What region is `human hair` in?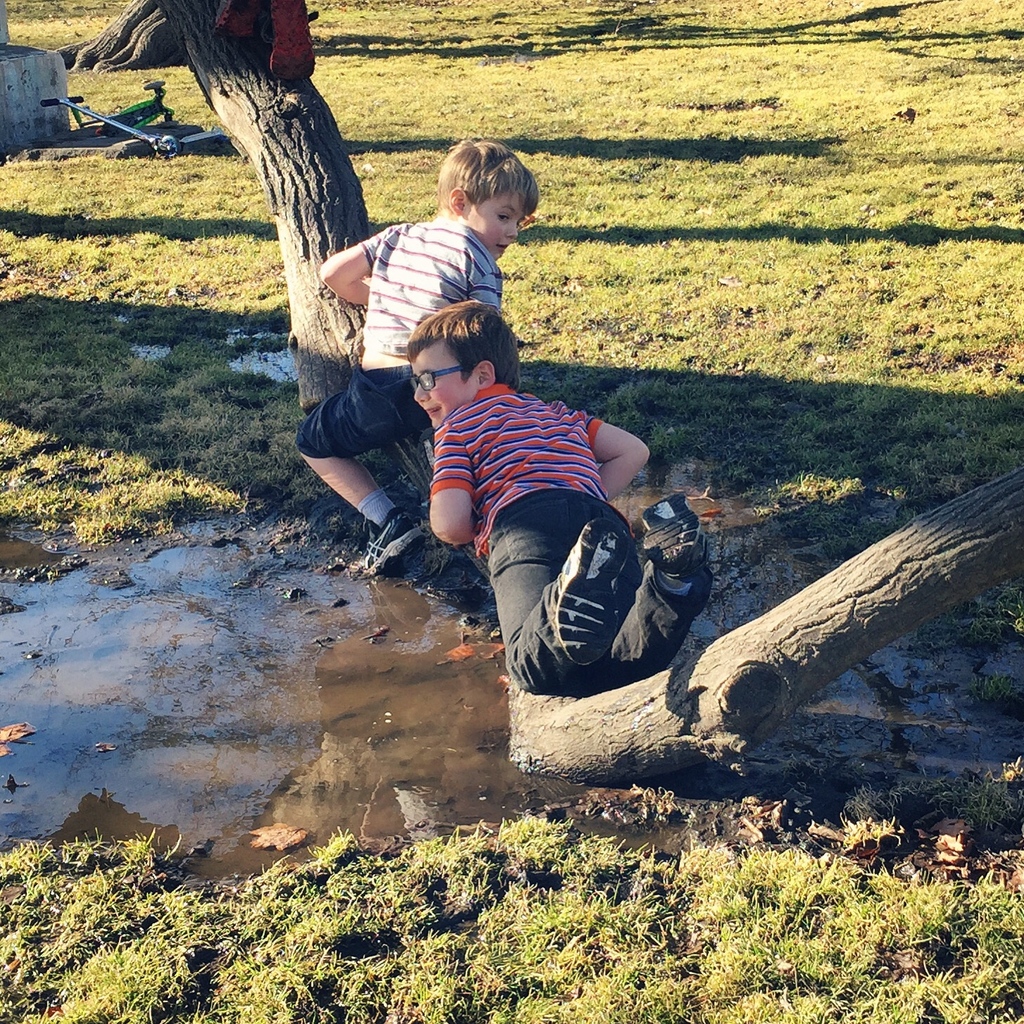
(430, 131, 546, 226).
